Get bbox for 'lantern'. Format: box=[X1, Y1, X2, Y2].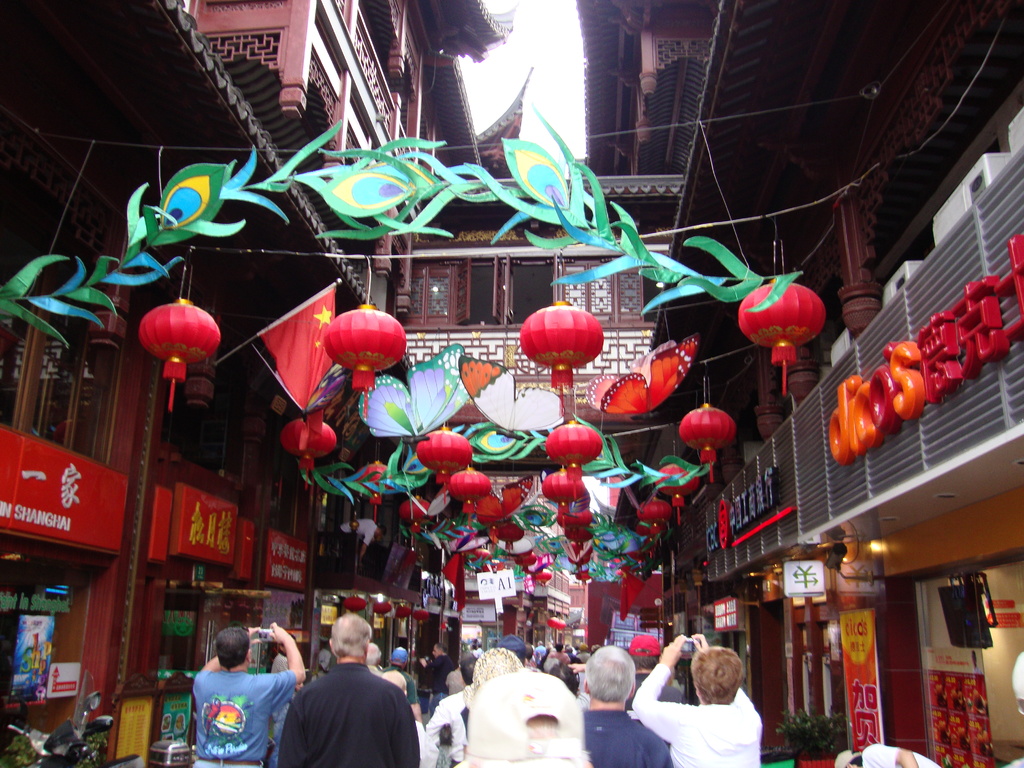
box=[280, 413, 335, 487].
